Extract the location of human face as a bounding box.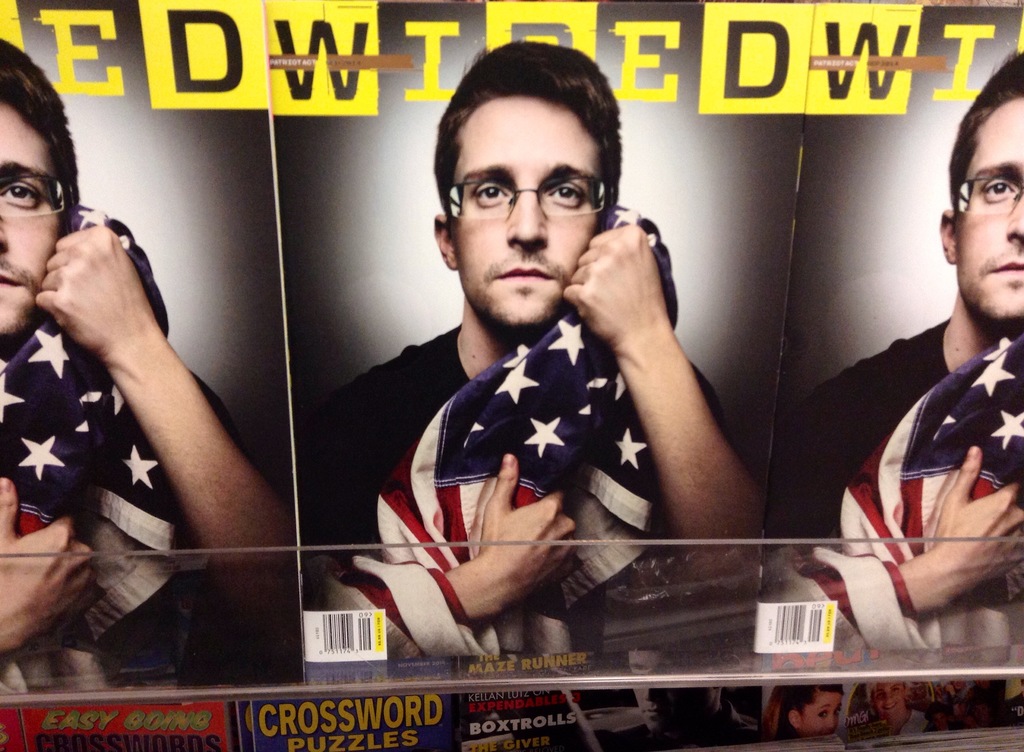
pyautogui.locateOnScreen(627, 651, 714, 734).
